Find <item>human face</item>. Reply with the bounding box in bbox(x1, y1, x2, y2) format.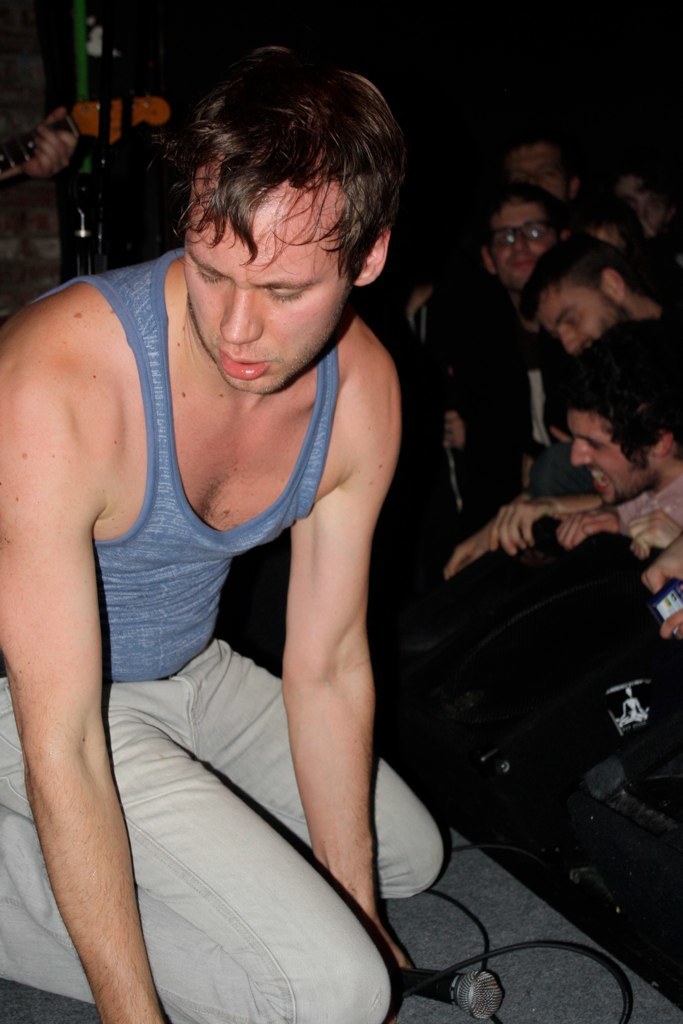
bbox(493, 196, 552, 287).
